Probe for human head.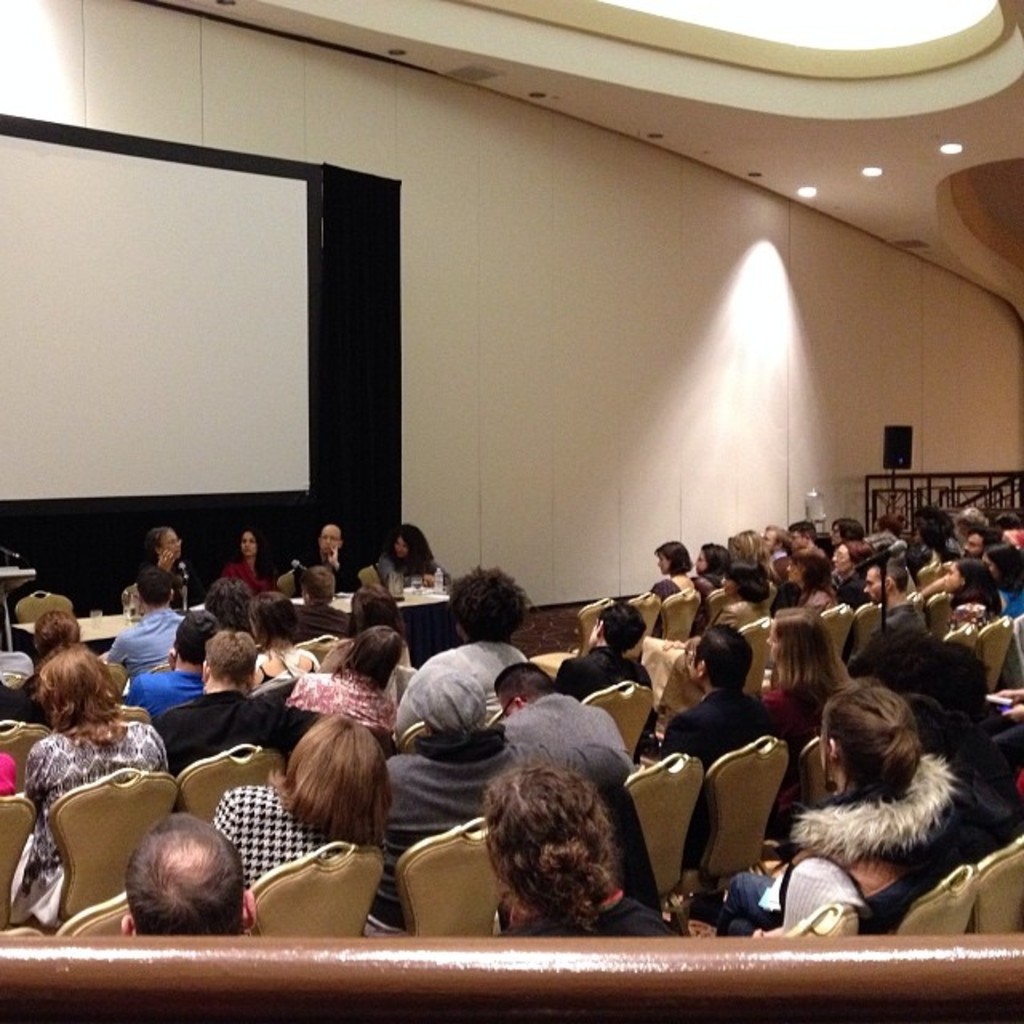
Probe result: {"left": 171, "top": 608, "right": 224, "bottom": 662}.
